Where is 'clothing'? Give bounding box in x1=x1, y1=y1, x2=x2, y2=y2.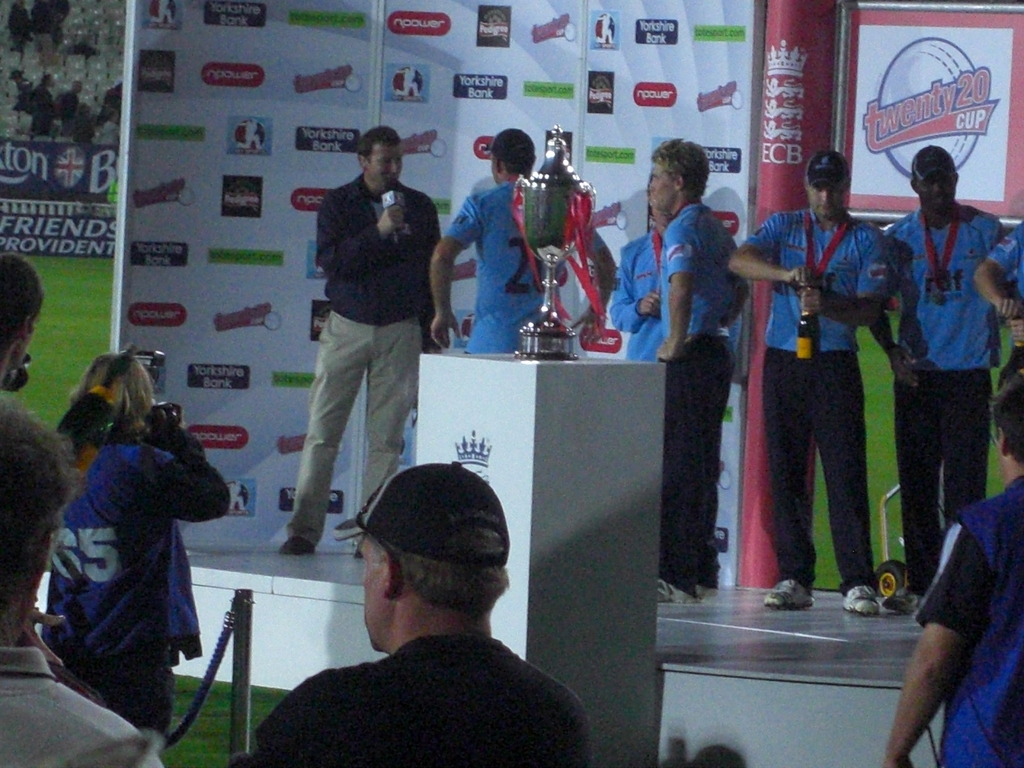
x1=0, y1=646, x2=168, y2=767.
